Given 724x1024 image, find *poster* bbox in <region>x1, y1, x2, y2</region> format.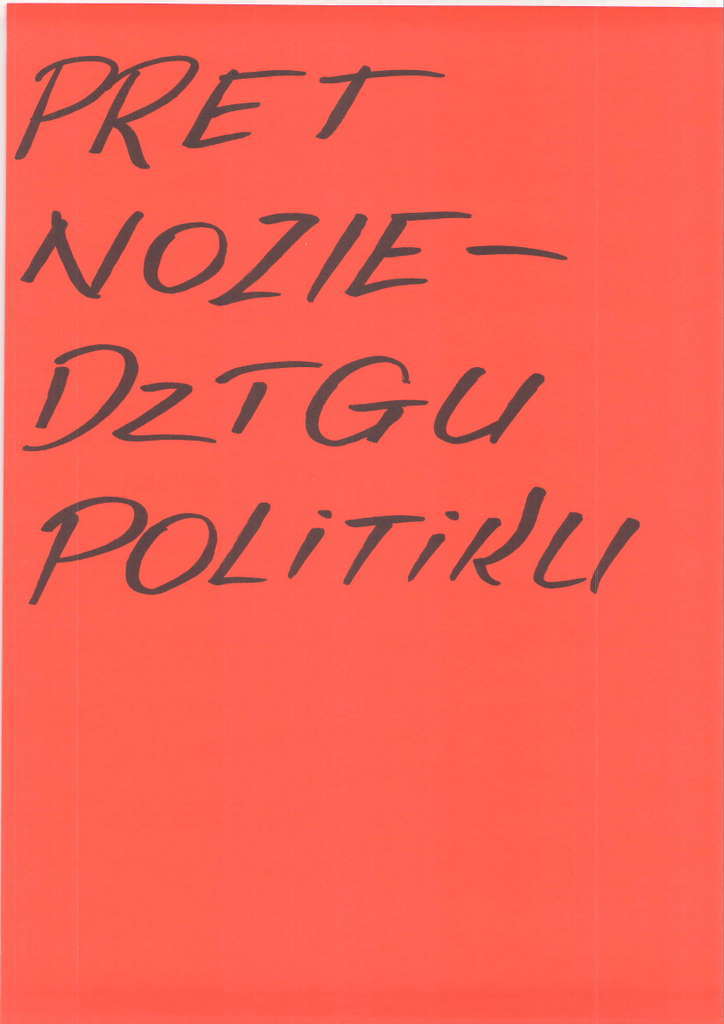
<region>0, 1, 723, 1023</region>.
